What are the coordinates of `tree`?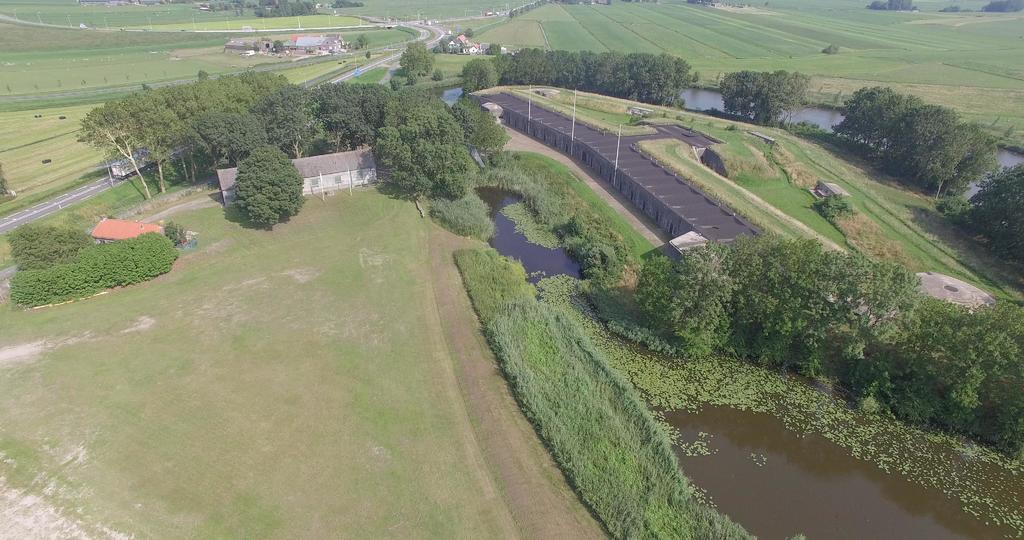
bbox=(465, 30, 474, 35).
